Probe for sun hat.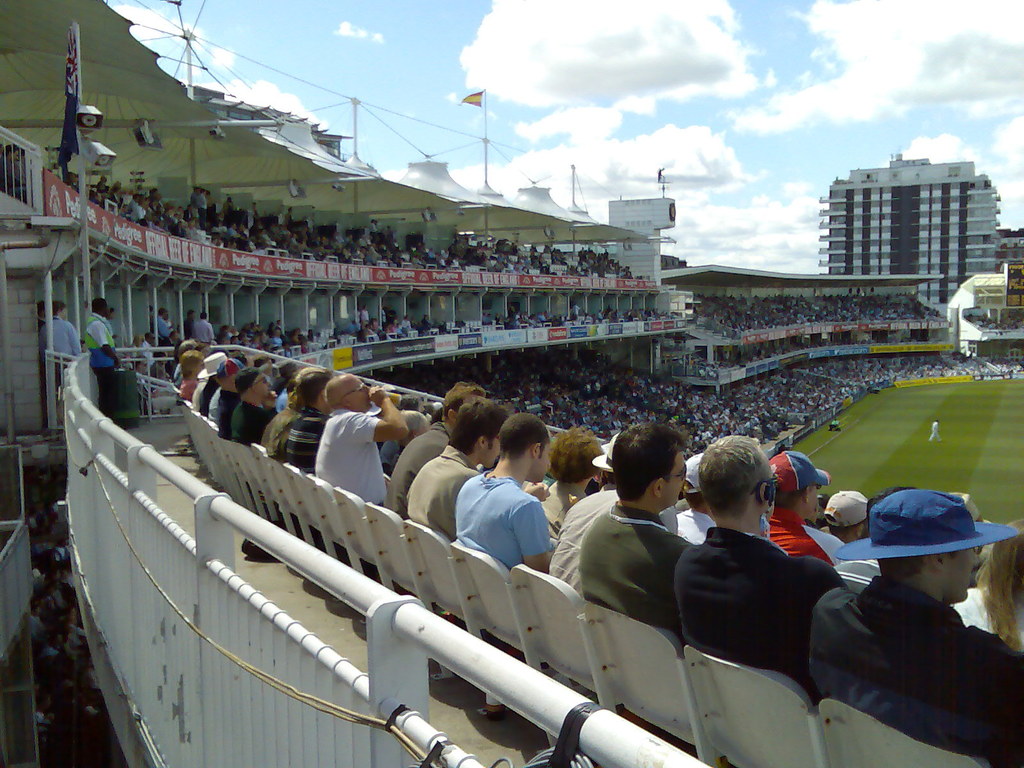
Probe result: 681:450:708:499.
